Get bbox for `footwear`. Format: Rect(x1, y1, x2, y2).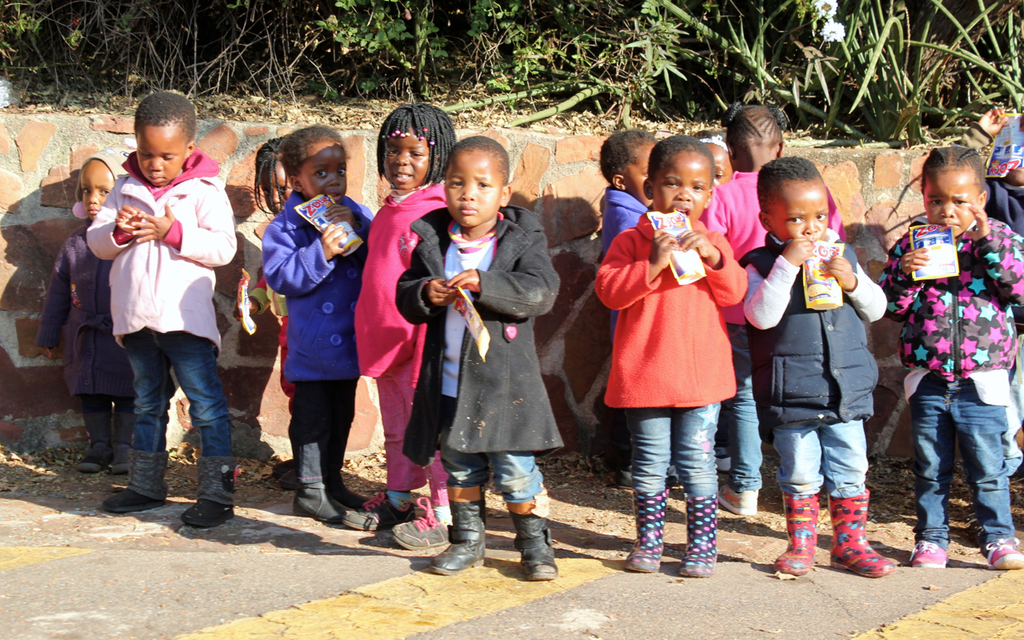
Rect(678, 494, 718, 578).
